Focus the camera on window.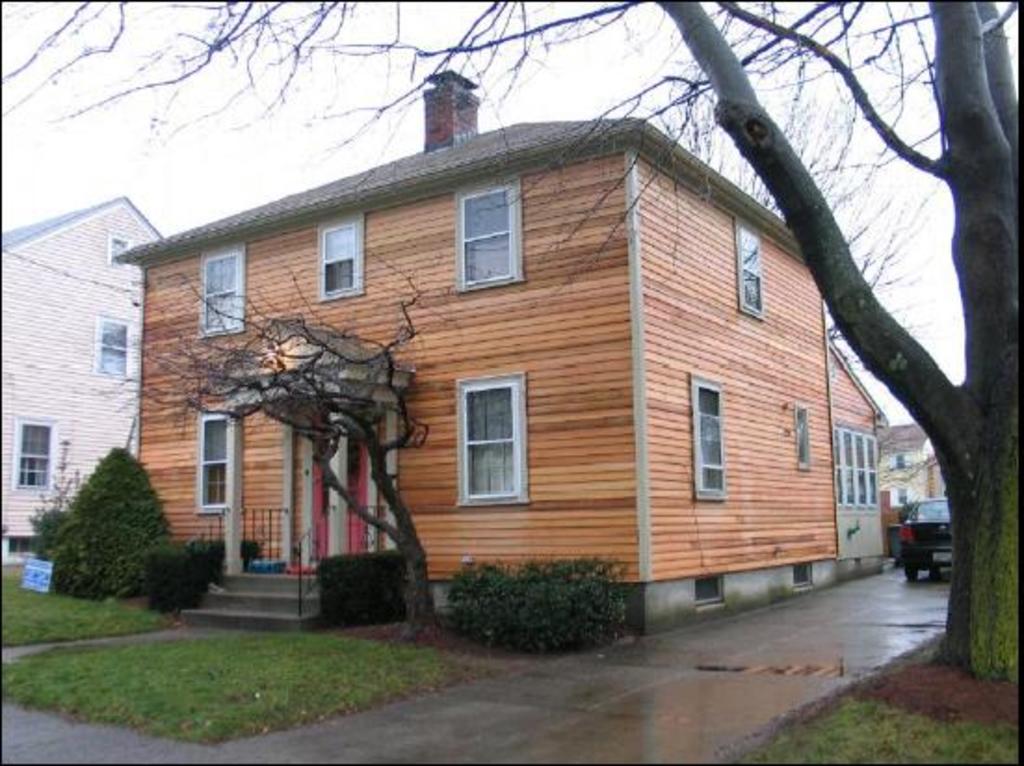
Focus region: (691, 387, 729, 500).
